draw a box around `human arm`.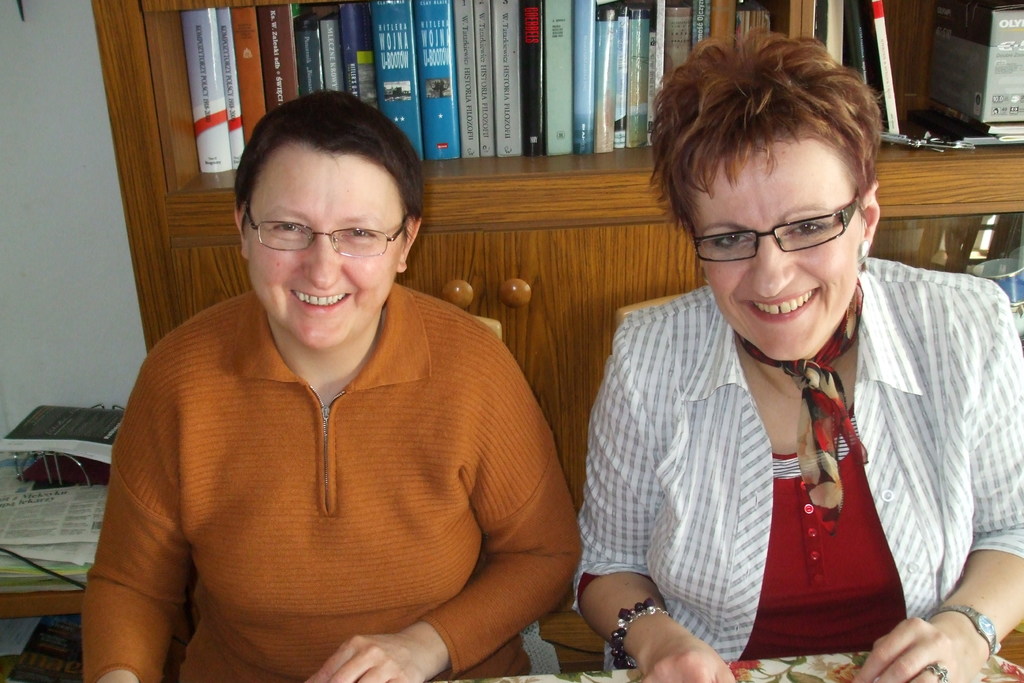
{"left": 93, "top": 380, "right": 192, "bottom": 682}.
